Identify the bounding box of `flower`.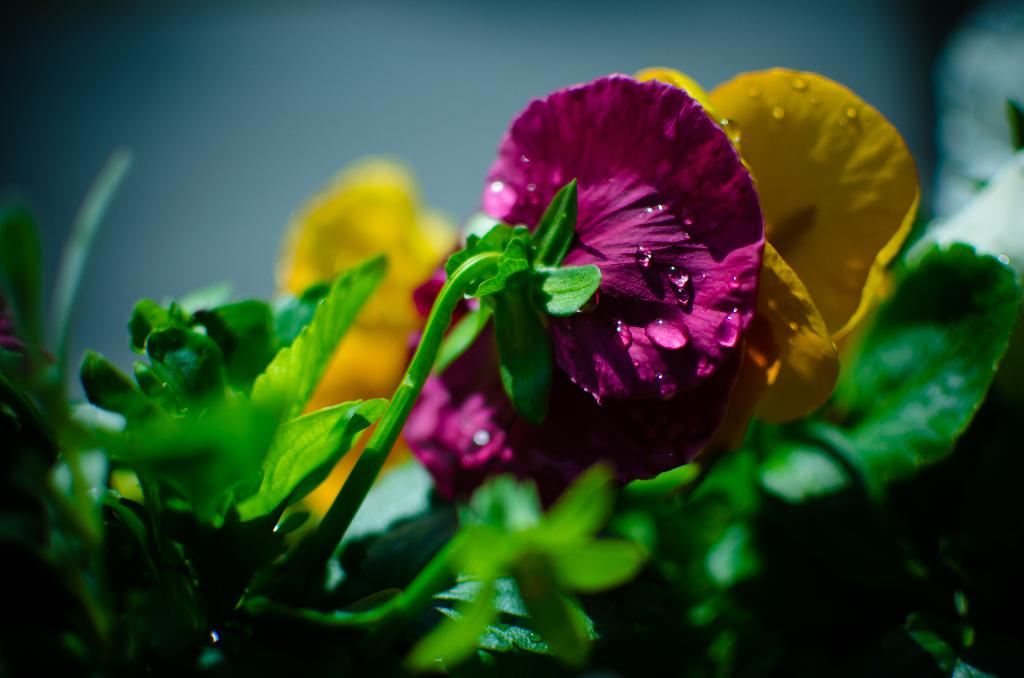
{"x1": 265, "y1": 170, "x2": 474, "y2": 515}.
